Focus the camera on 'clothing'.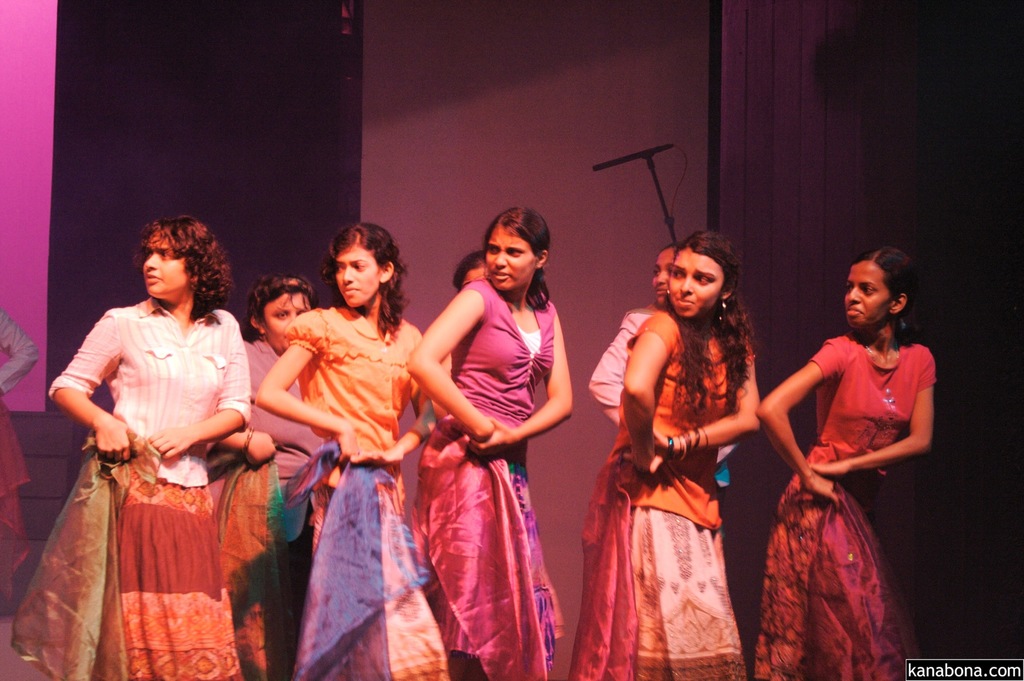
Focus region: detection(45, 288, 250, 643).
